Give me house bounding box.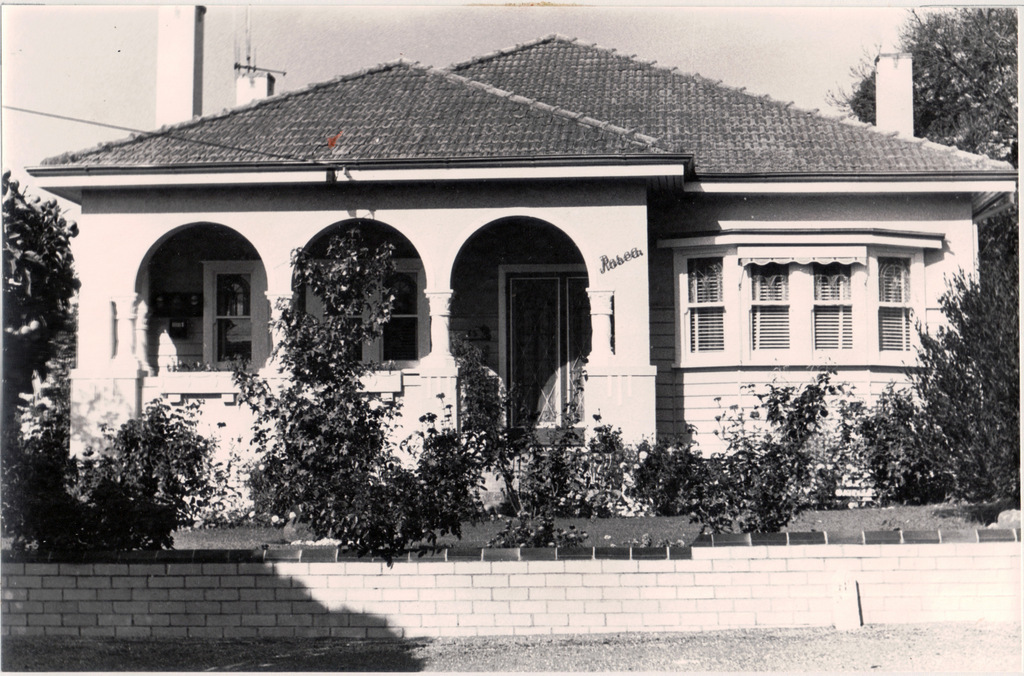
[left=0, top=26, right=995, bottom=533].
